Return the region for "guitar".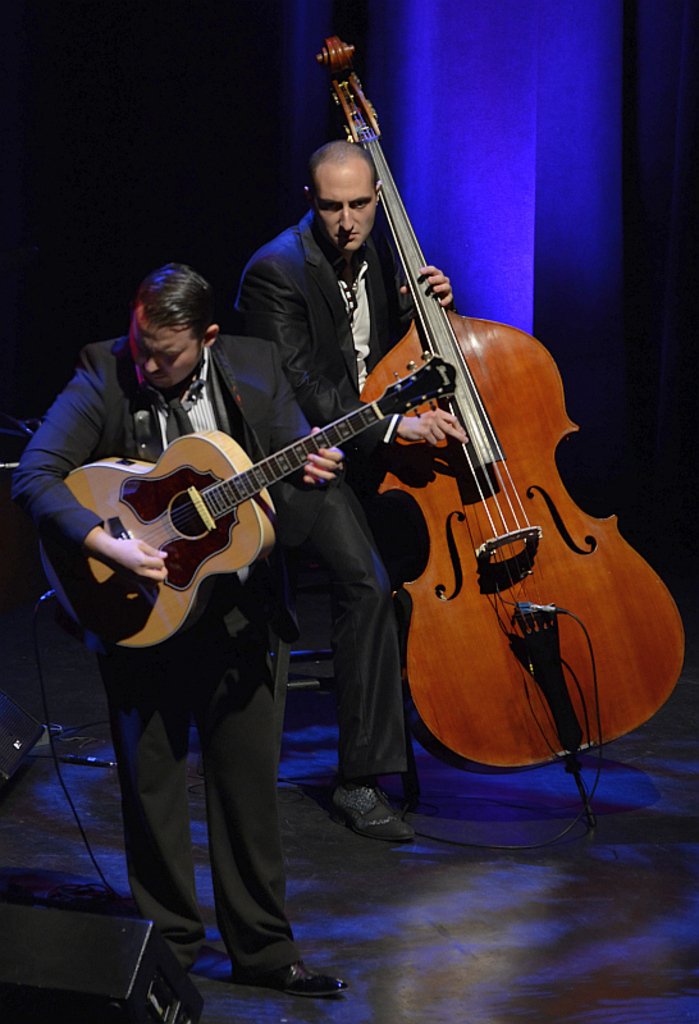
pyautogui.locateOnScreen(23, 349, 475, 677).
